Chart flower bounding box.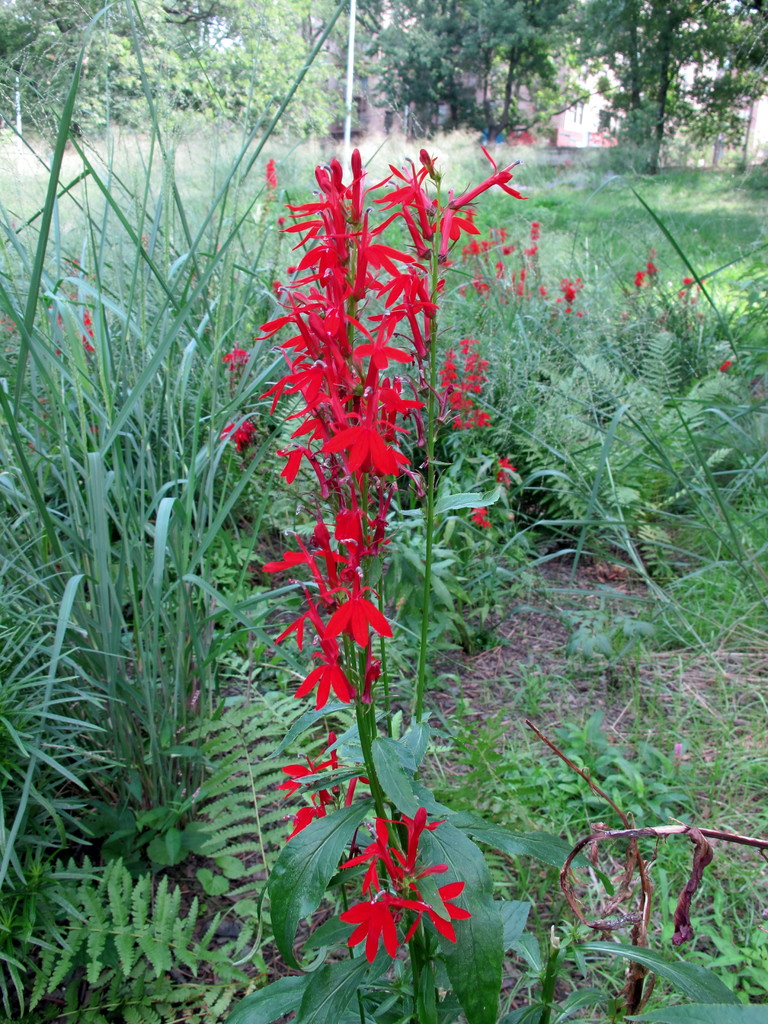
Charted: pyautogui.locateOnScreen(81, 305, 98, 359).
